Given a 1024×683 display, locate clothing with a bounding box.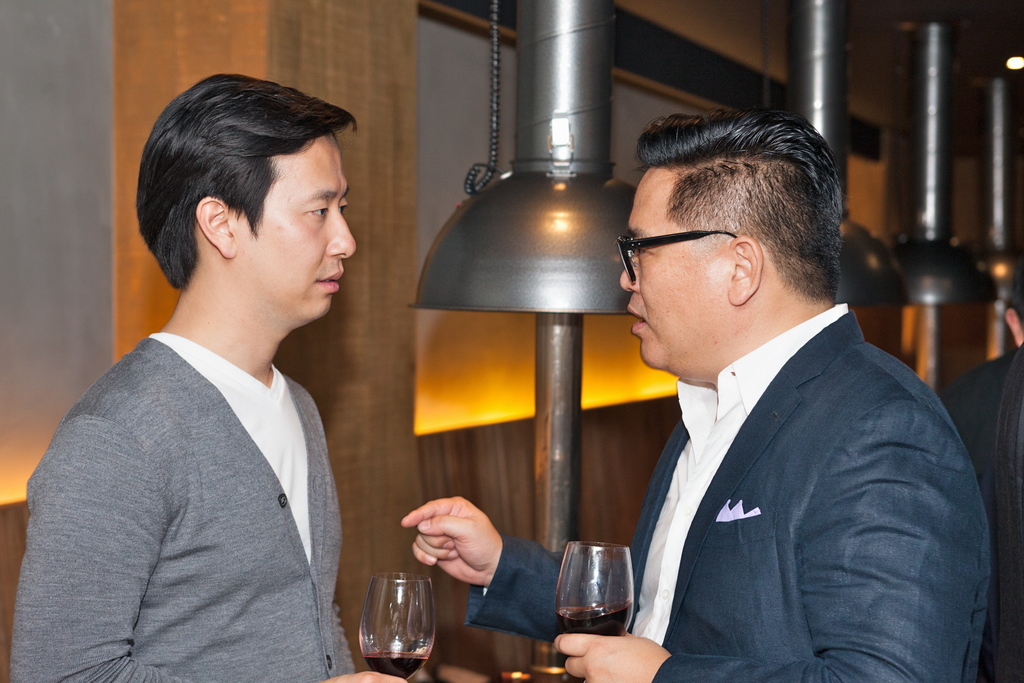
Located: bbox=(460, 305, 1000, 682).
